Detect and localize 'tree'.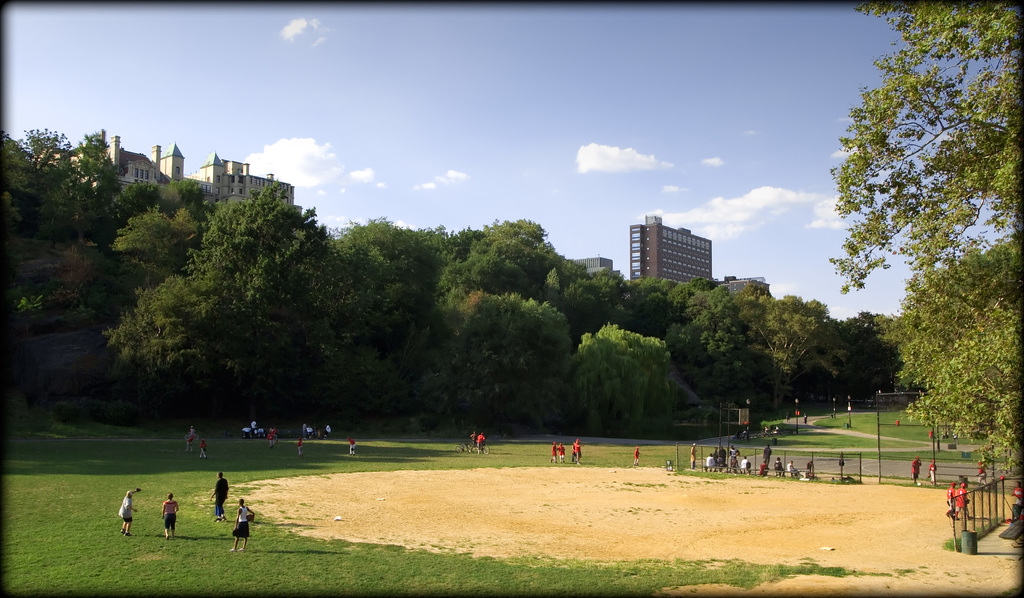
Localized at locate(304, 214, 446, 424).
